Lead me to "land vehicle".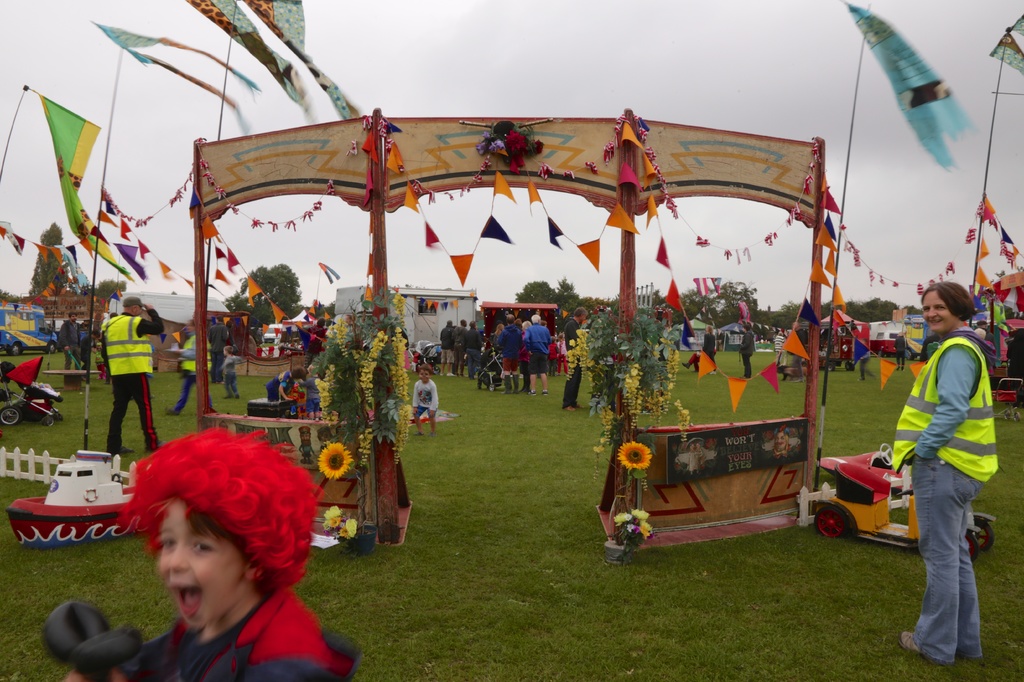
Lead to [left=811, top=443, right=949, bottom=564].
